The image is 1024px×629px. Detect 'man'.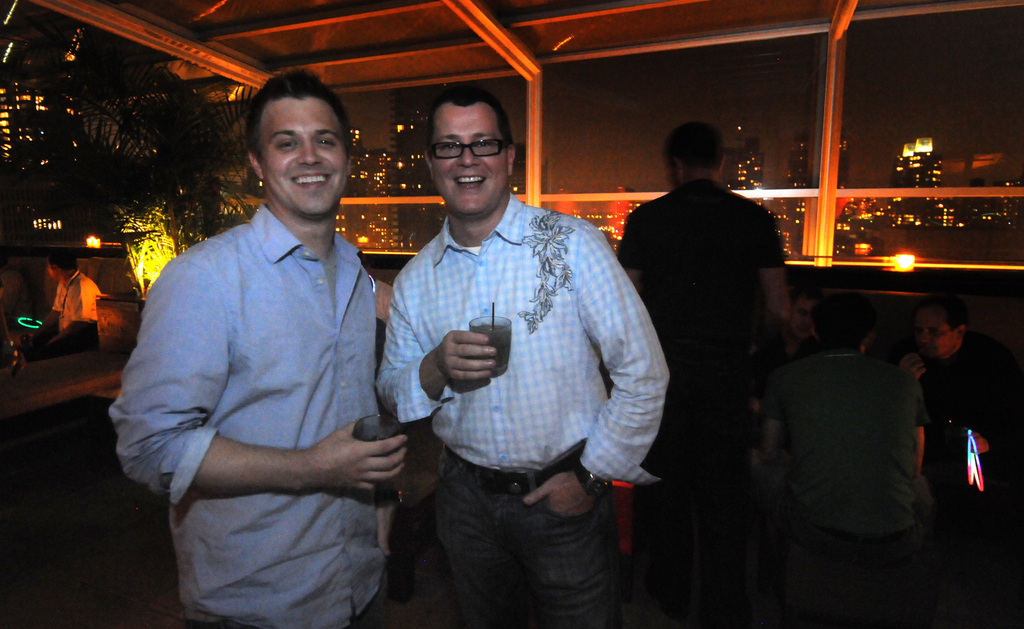
Detection: l=618, t=122, r=797, b=628.
